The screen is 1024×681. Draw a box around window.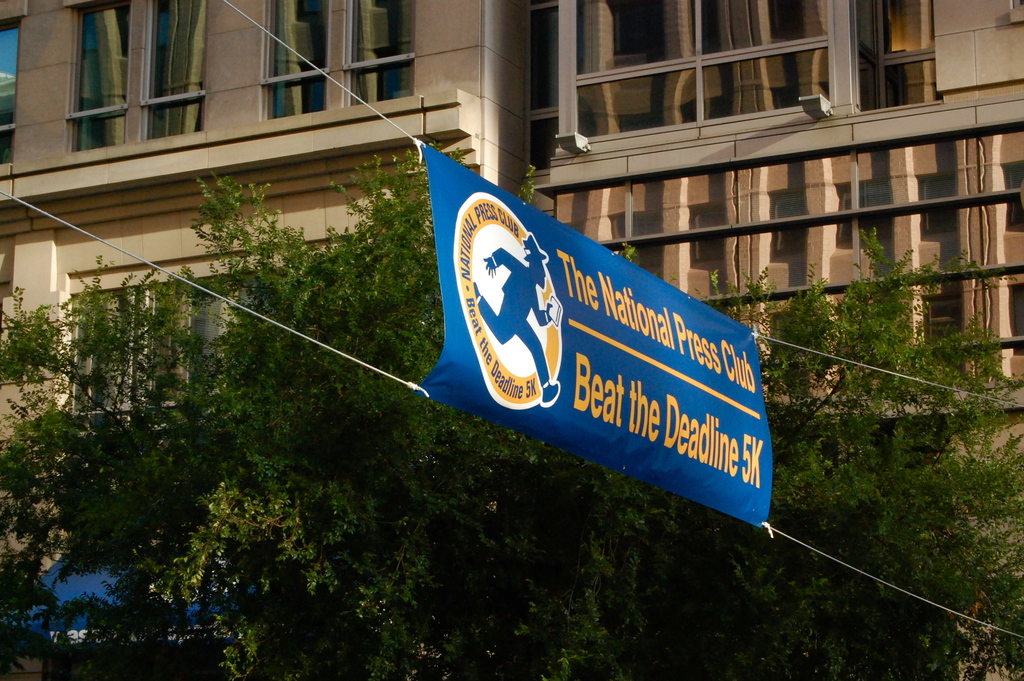
<region>613, 216, 660, 270</region>.
